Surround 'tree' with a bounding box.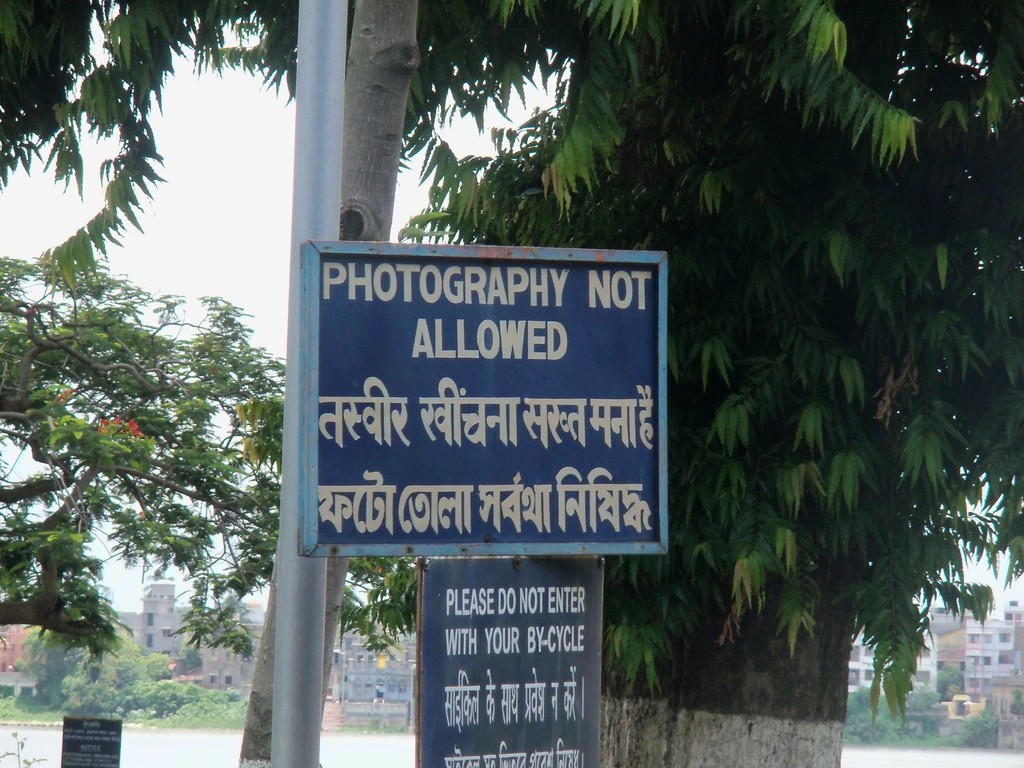
[left=276, top=0, right=991, bottom=743].
